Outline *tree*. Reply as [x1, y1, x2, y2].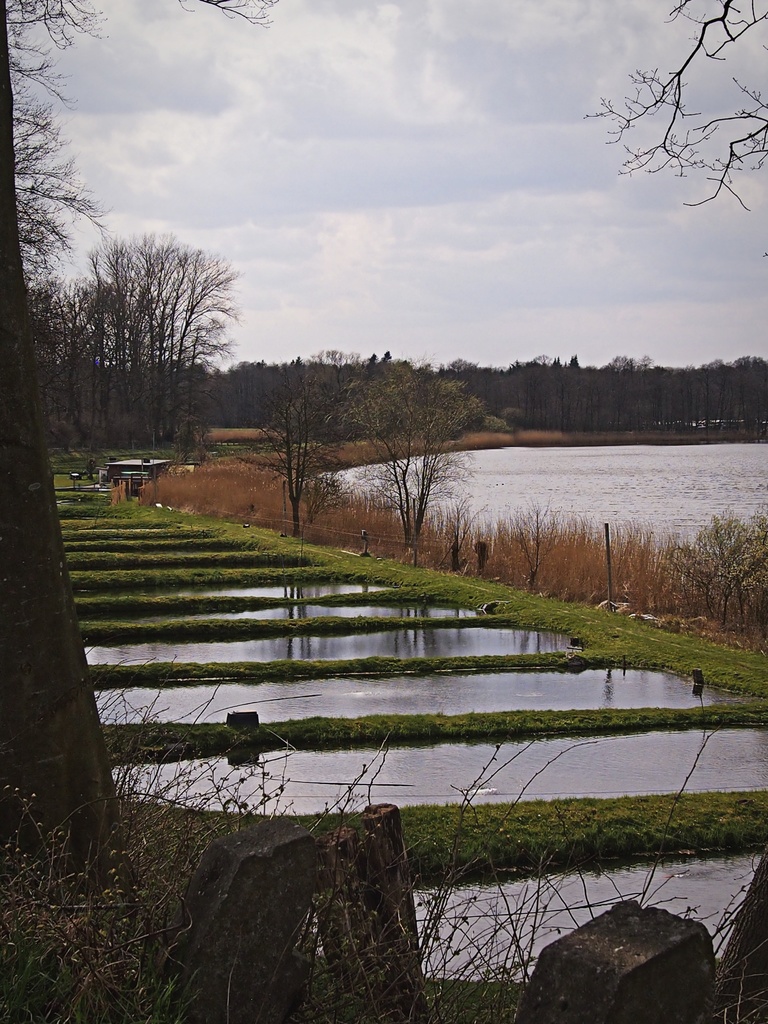
[575, 0, 767, 232].
